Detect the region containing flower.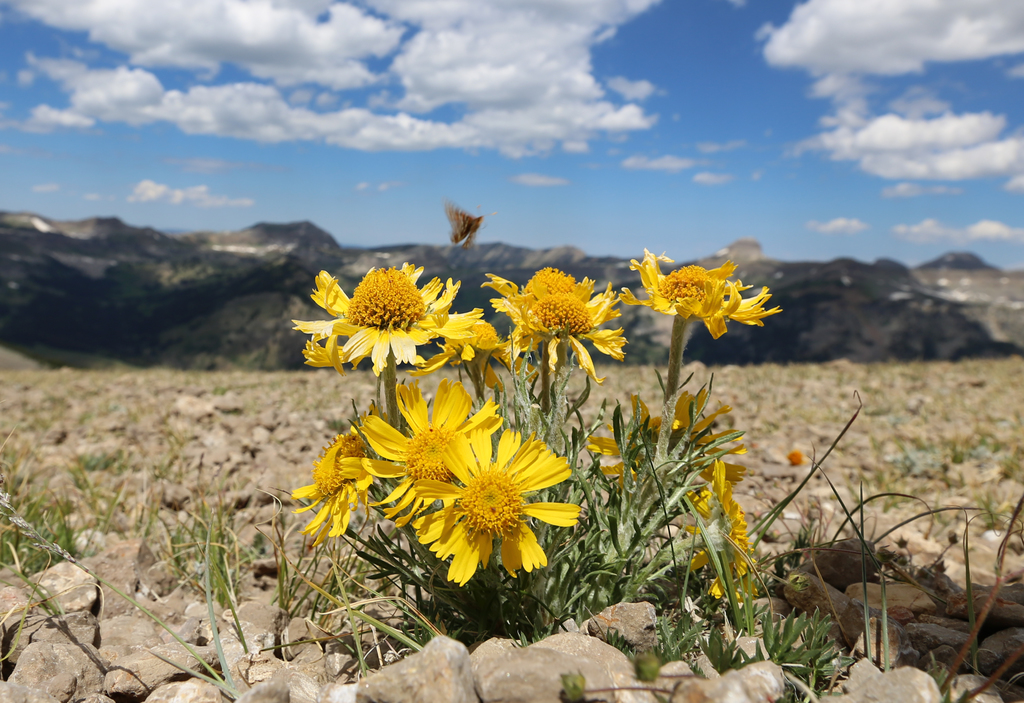
rect(582, 378, 750, 497).
